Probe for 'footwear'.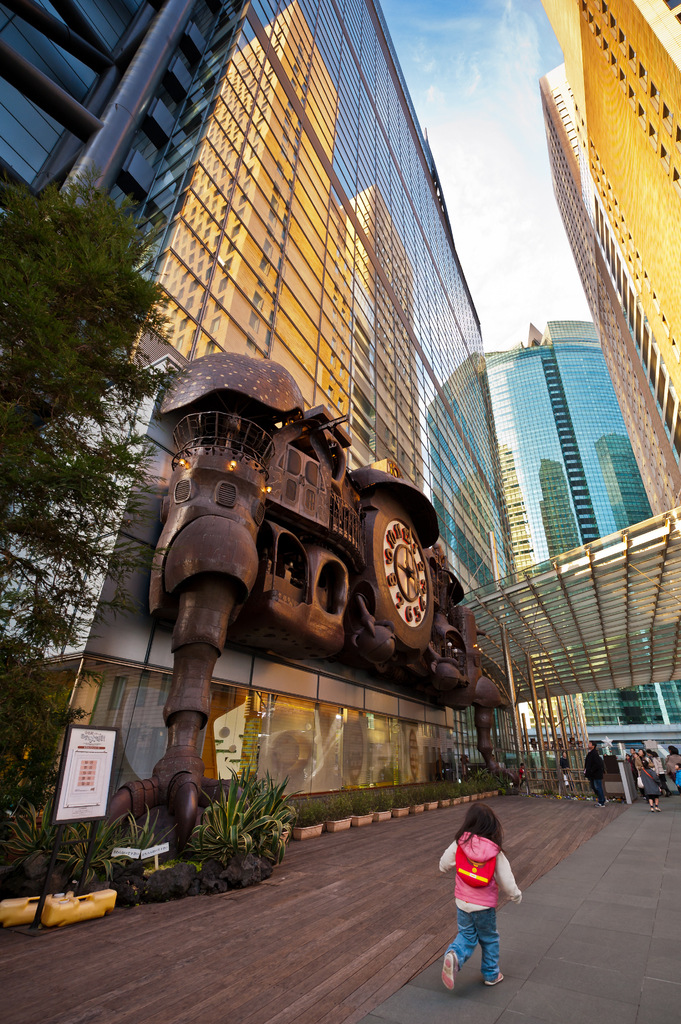
Probe result: 438:948:461:996.
